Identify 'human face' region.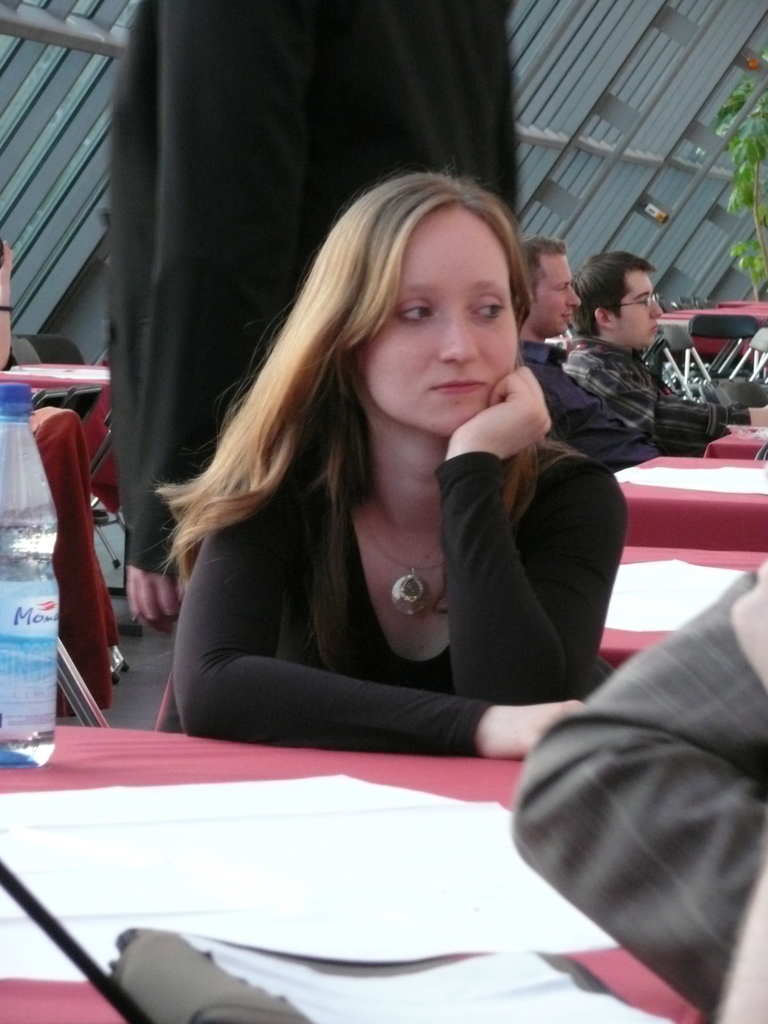
Region: Rect(602, 266, 667, 354).
